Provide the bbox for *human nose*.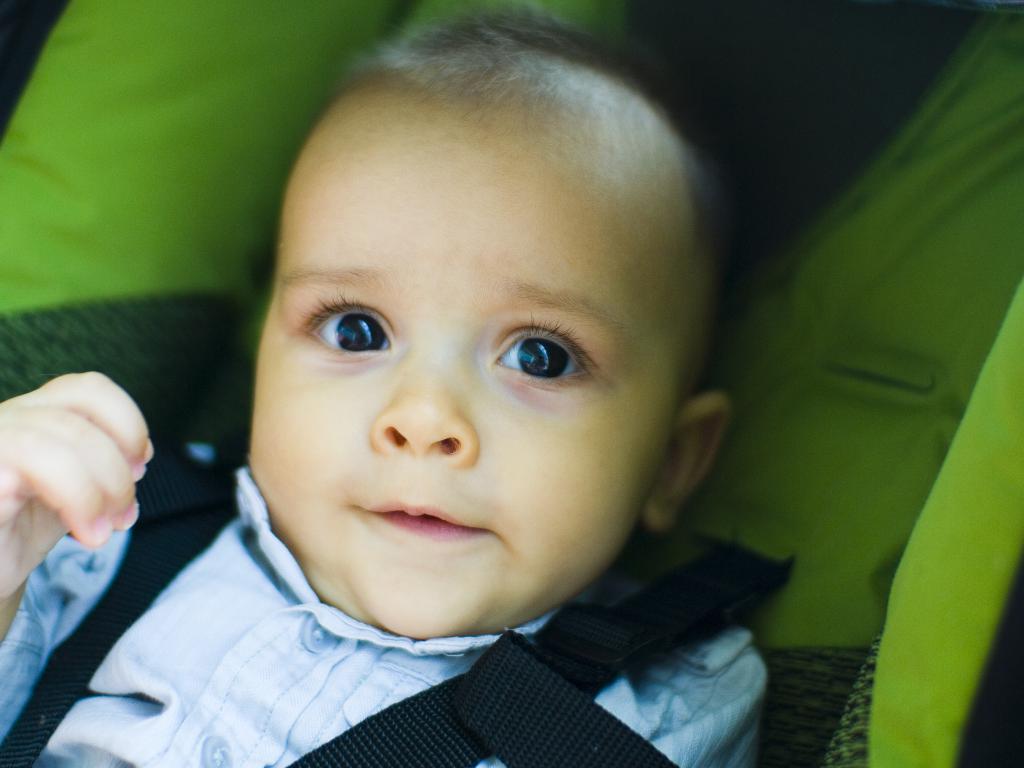
(370,336,474,460).
